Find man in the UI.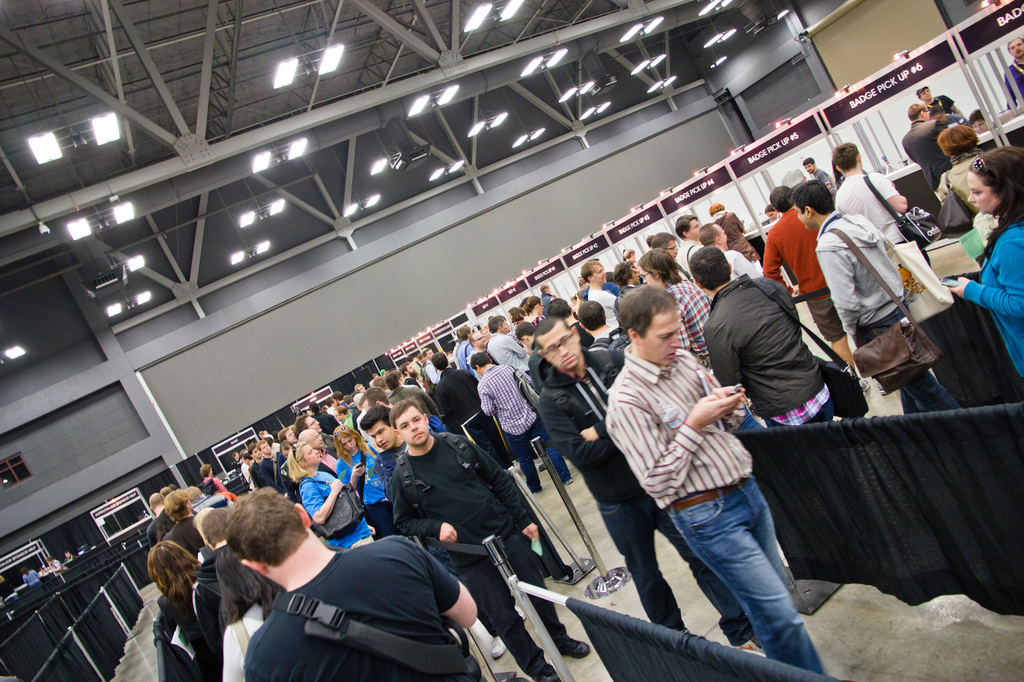
UI element at BBox(148, 489, 165, 548).
